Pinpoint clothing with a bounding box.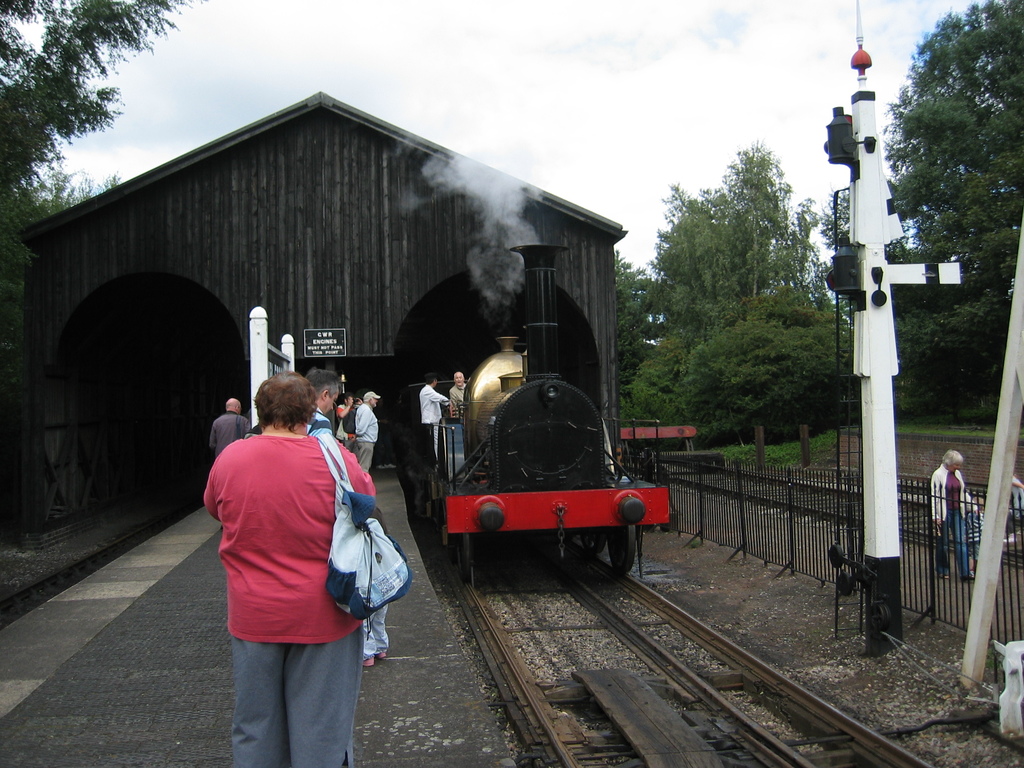
detection(938, 508, 972, 584).
